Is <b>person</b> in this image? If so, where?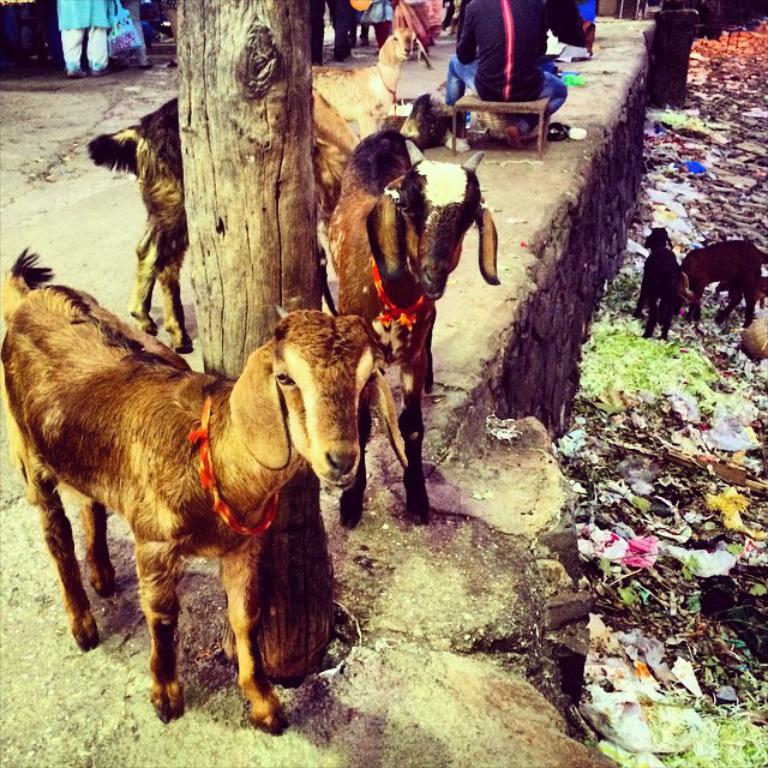
Yes, at 310, 0, 356, 71.
